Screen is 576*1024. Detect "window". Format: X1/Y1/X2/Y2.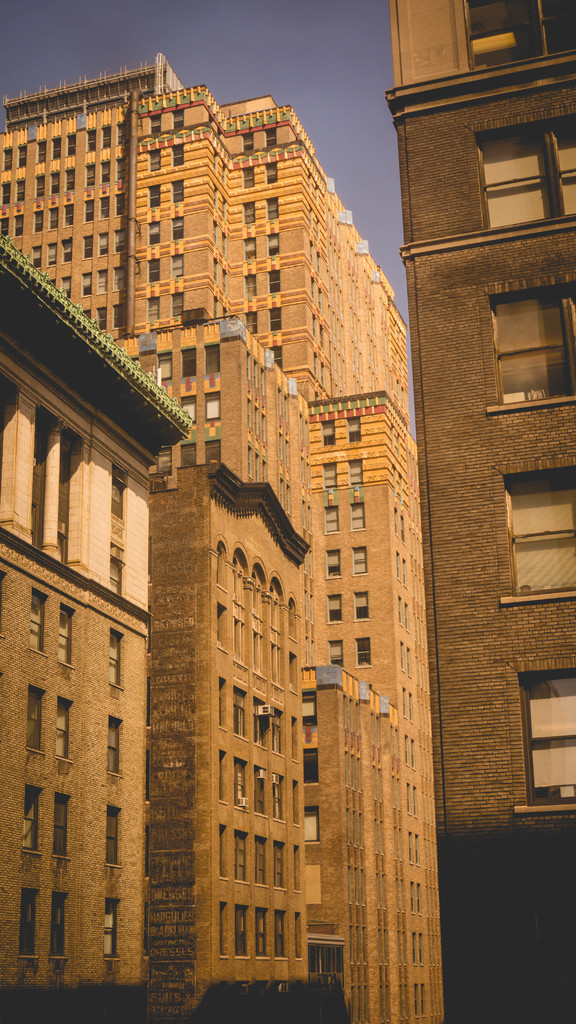
276/911/286/956.
